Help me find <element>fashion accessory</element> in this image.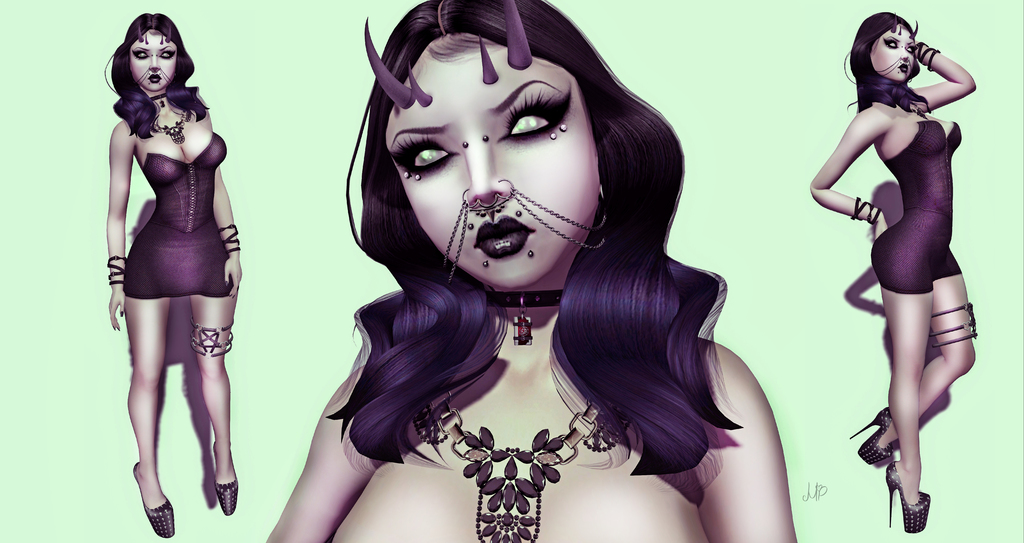
Found it: bbox(563, 124, 566, 132).
